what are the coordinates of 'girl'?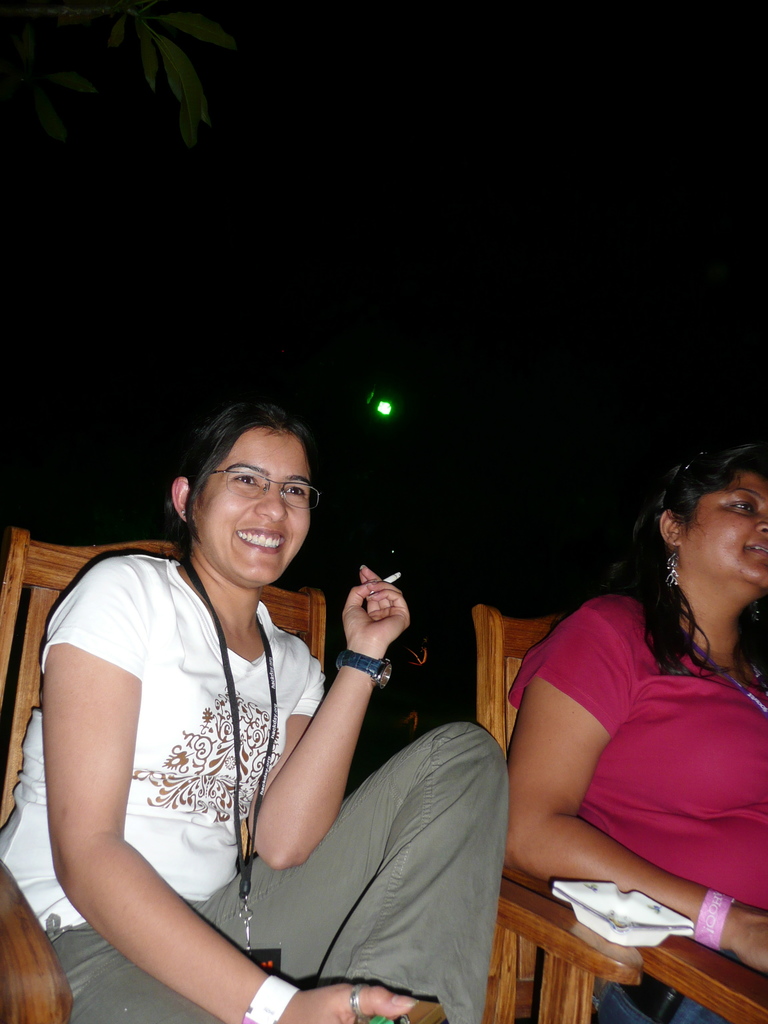
BBox(0, 398, 509, 1023).
